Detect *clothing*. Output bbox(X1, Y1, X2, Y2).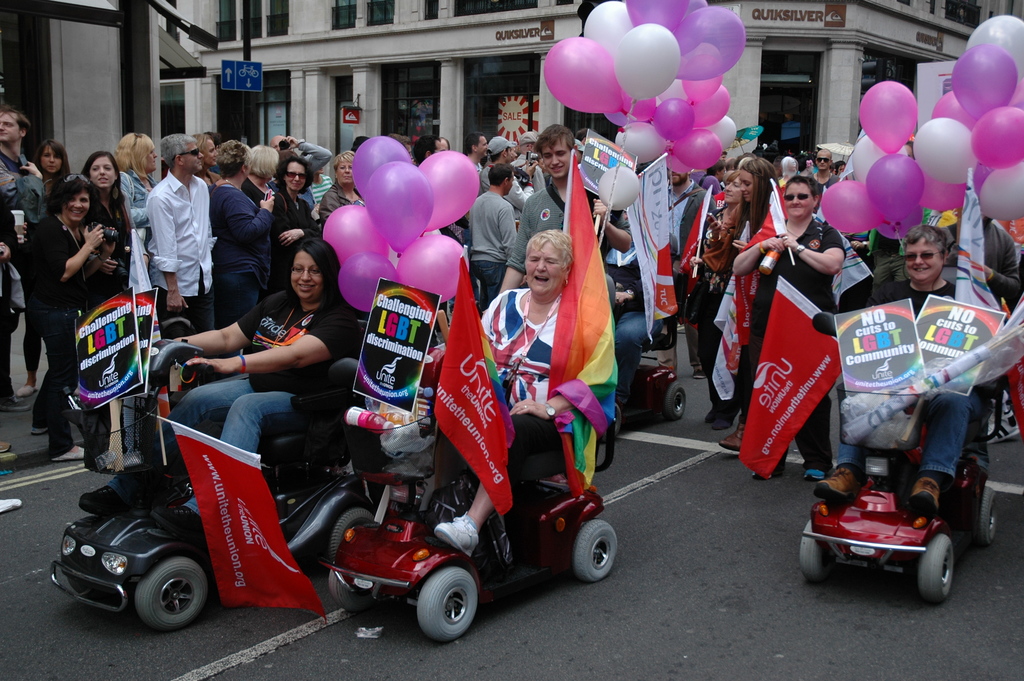
bbox(30, 209, 97, 456).
